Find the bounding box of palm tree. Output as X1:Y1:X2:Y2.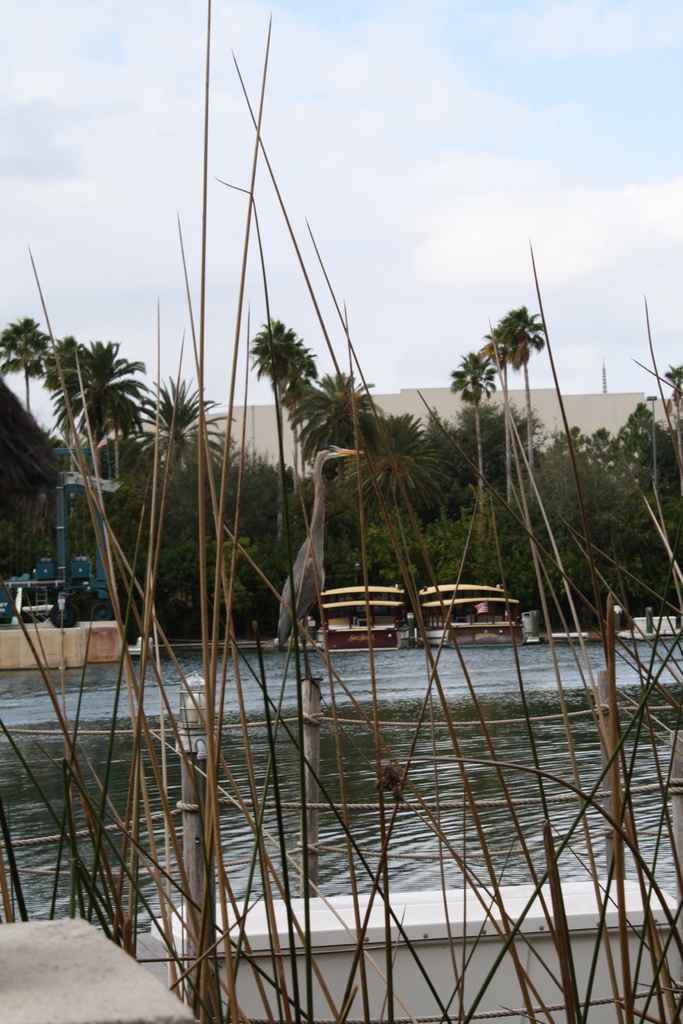
31:305:141:584.
